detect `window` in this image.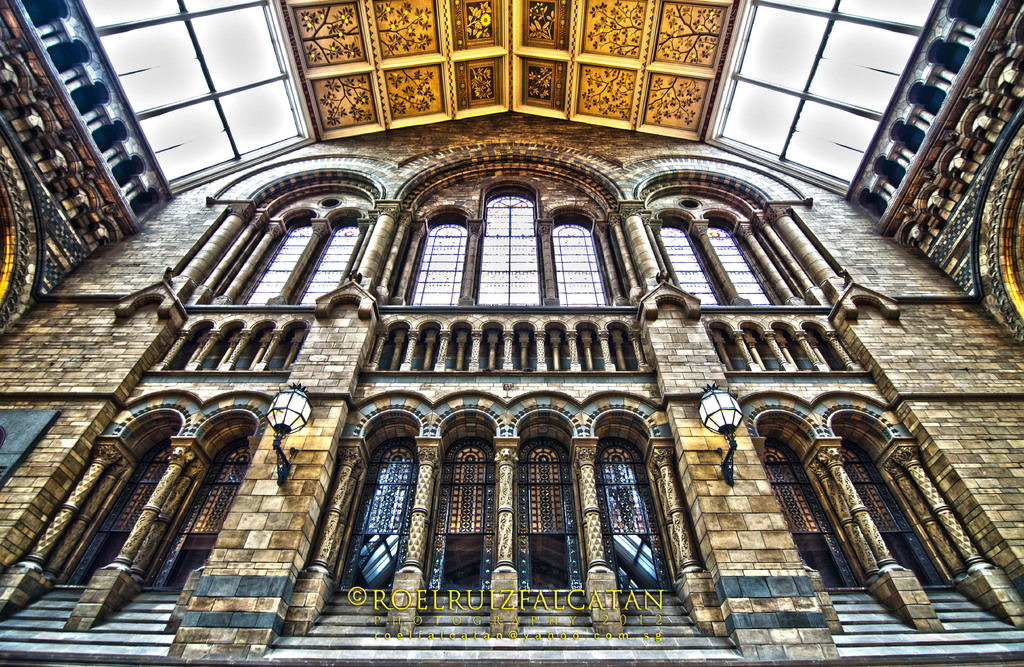
Detection: crop(58, 412, 249, 606).
